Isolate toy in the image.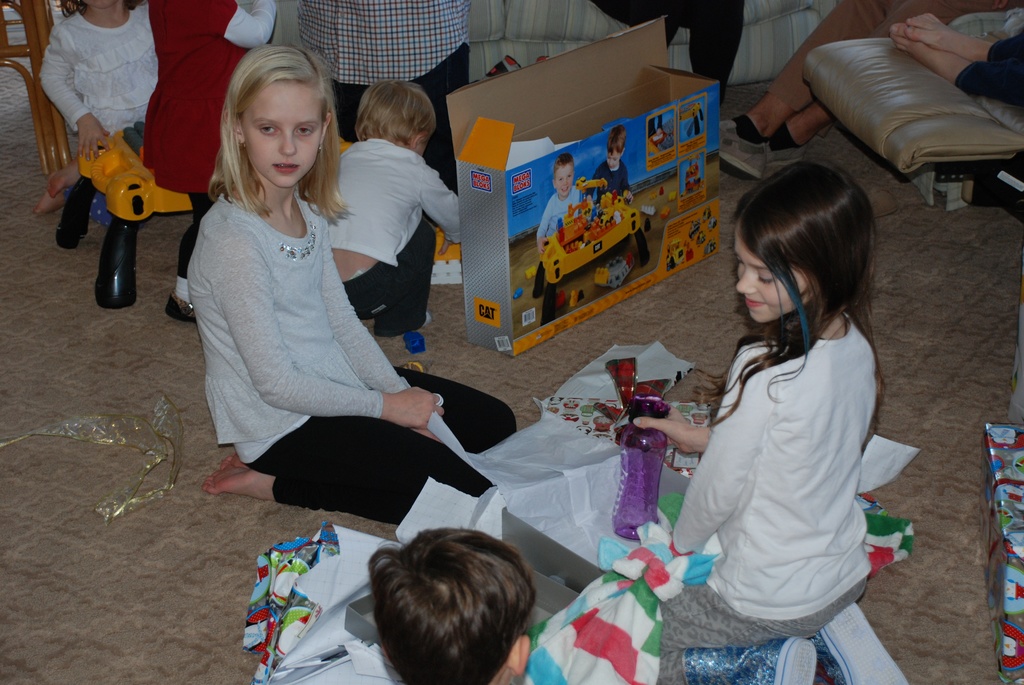
Isolated region: <bbox>430, 232, 462, 285</bbox>.
